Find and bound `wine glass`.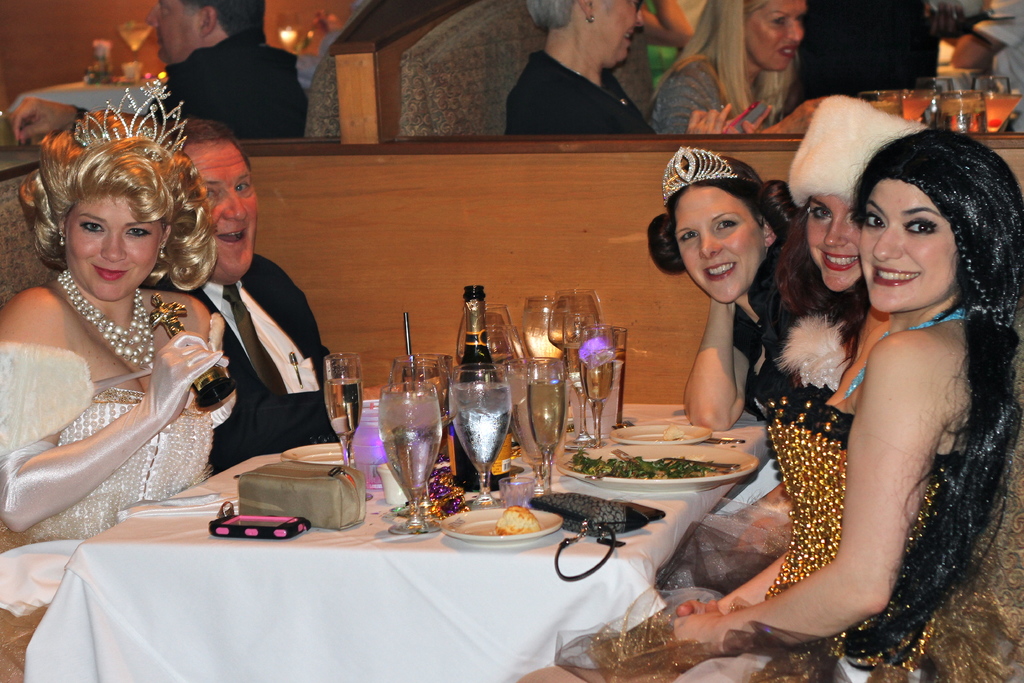
Bound: locate(451, 359, 511, 511).
